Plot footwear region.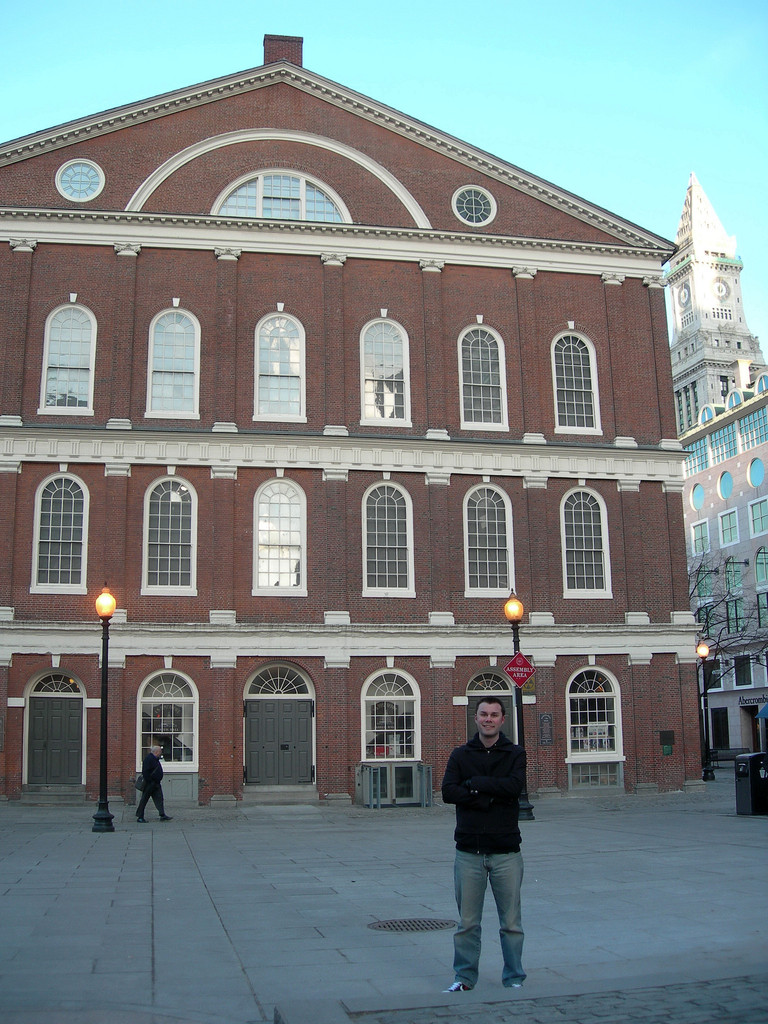
Plotted at 511/980/523/989.
